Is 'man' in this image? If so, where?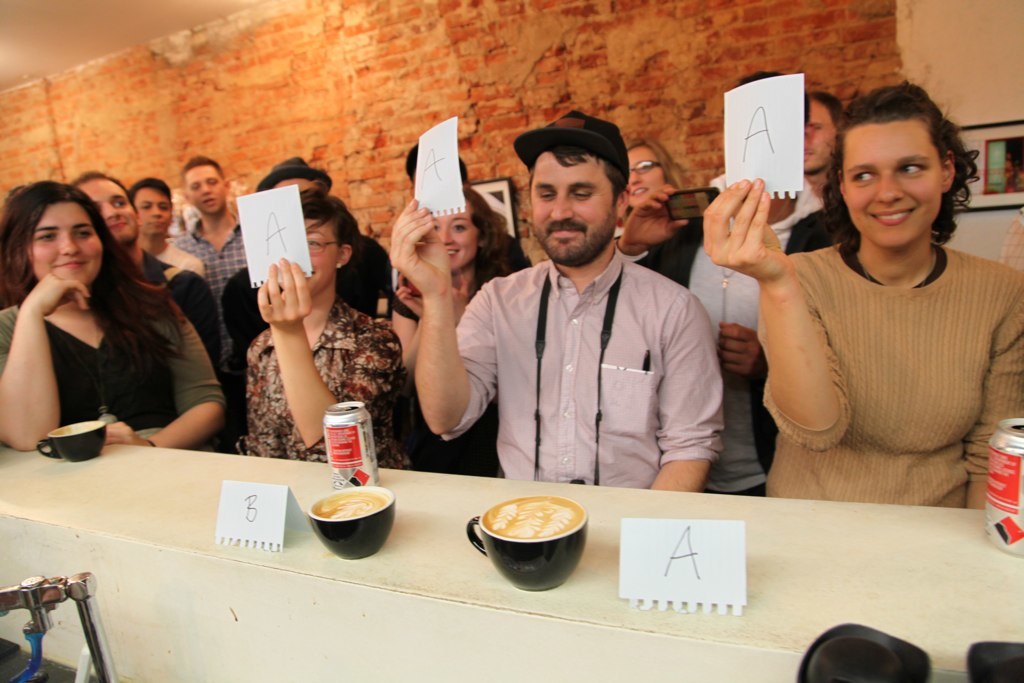
Yes, at rect(163, 152, 247, 368).
